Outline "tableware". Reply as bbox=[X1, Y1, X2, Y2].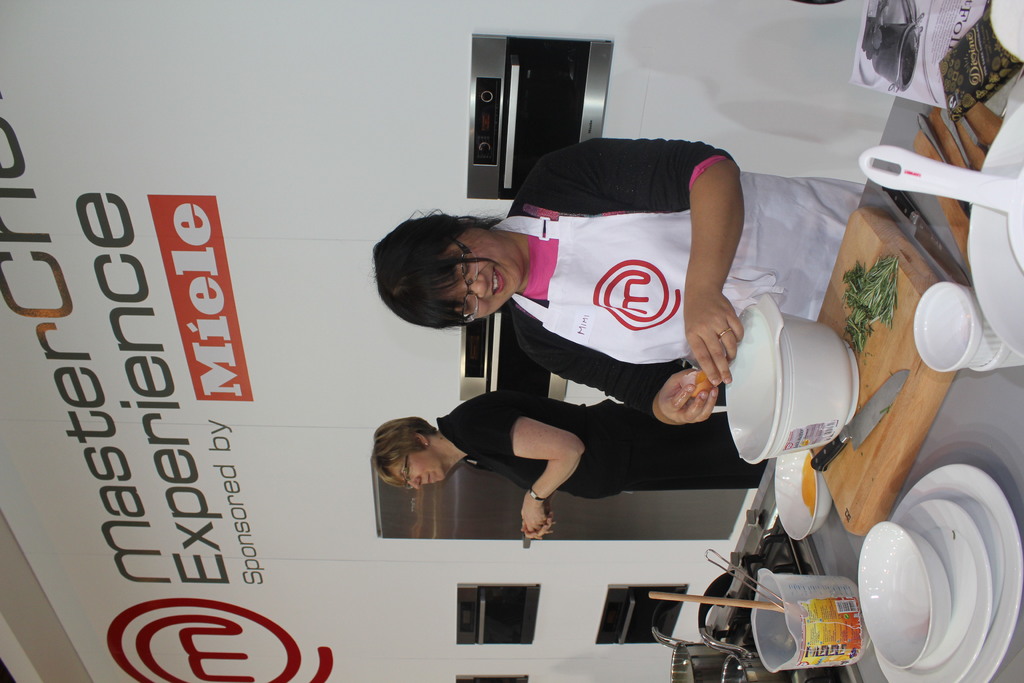
bbox=[724, 295, 861, 468].
